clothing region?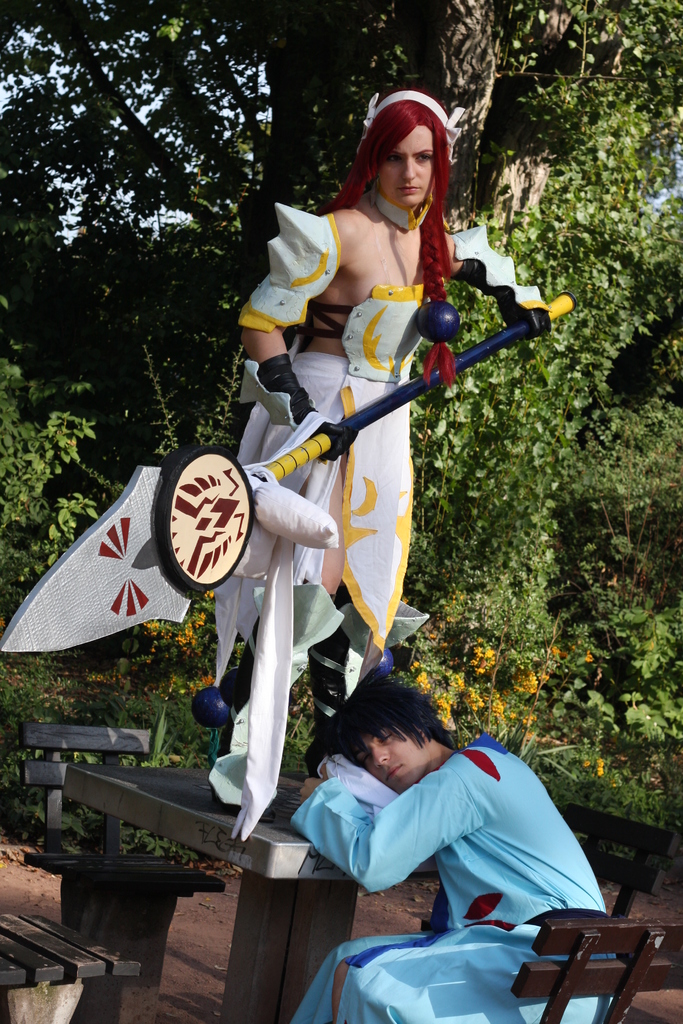
<bbox>291, 737, 636, 1023</bbox>
